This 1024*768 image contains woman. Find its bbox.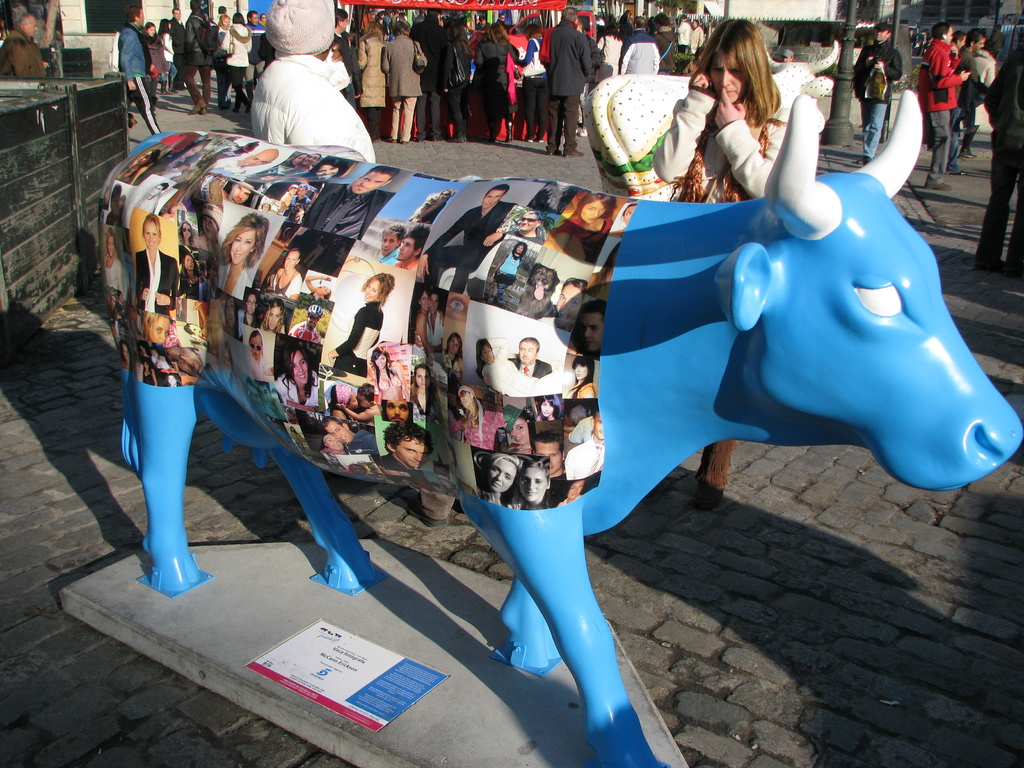
locate(103, 227, 129, 335).
